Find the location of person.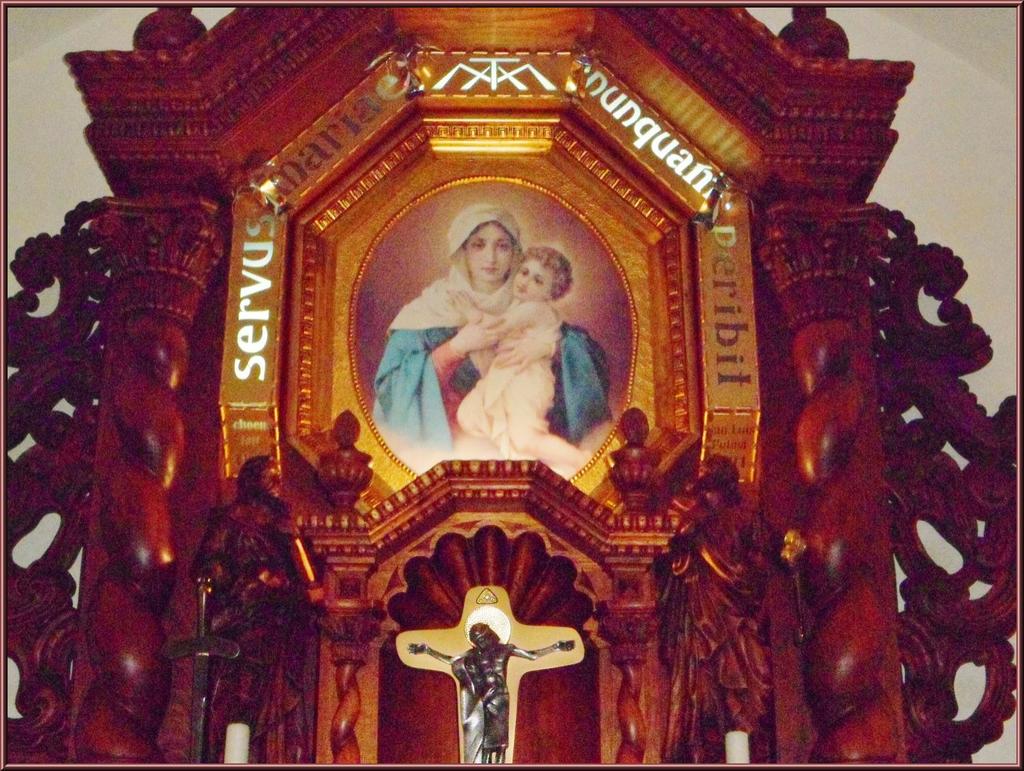
Location: (left=367, top=205, right=612, bottom=464).
